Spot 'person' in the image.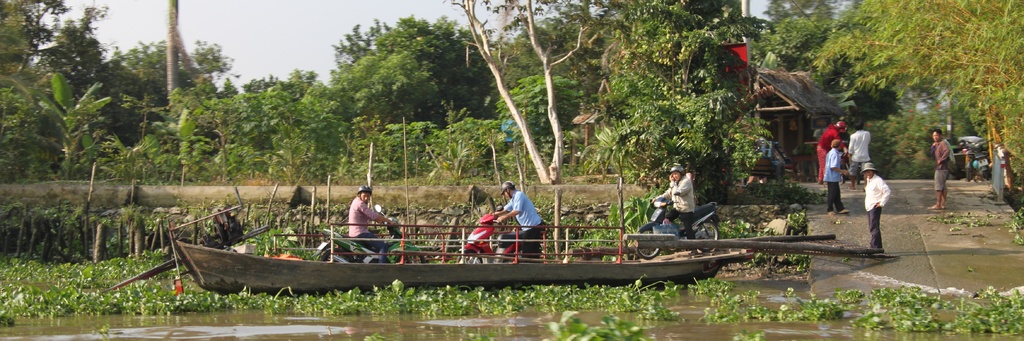
'person' found at rect(825, 136, 856, 217).
